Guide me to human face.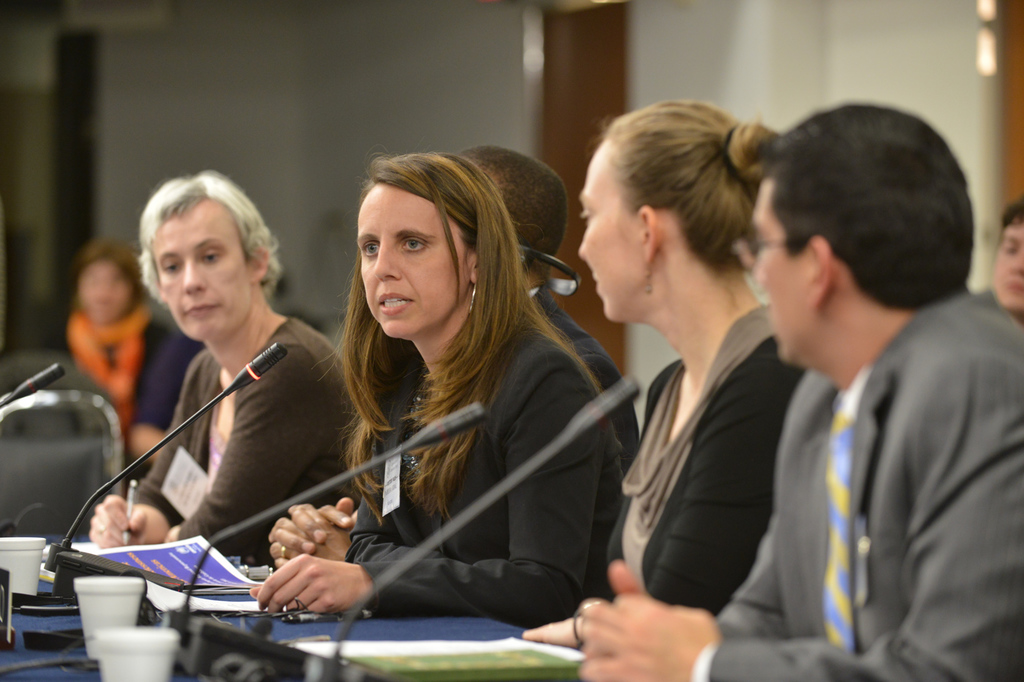
Guidance: crop(753, 184, 807, 359).
